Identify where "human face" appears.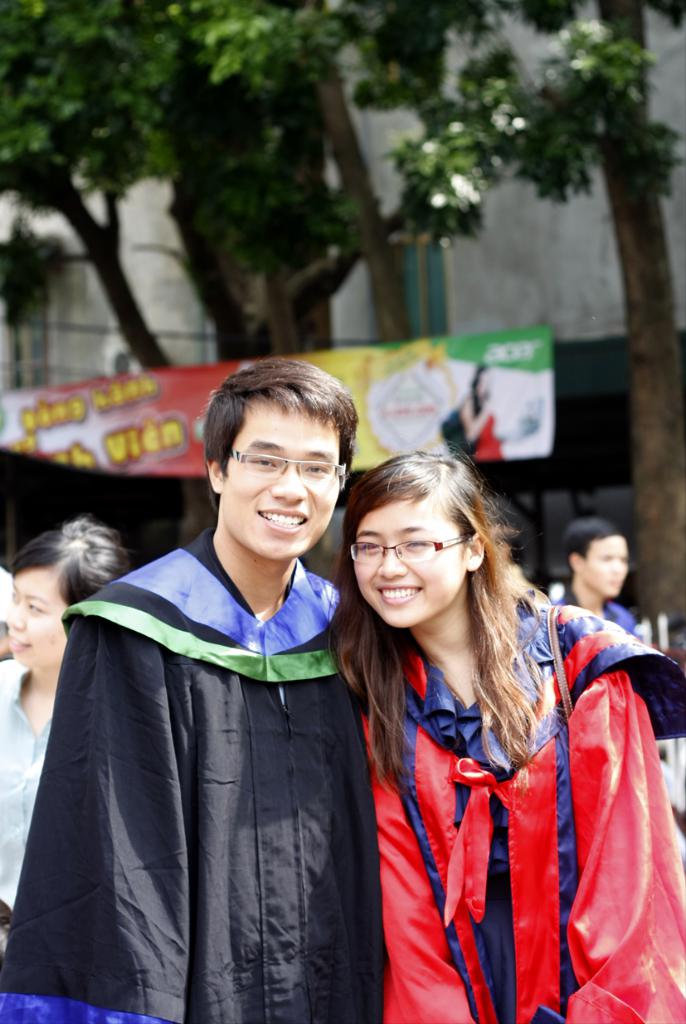
Appears at region(12, 573, 68, 673).
